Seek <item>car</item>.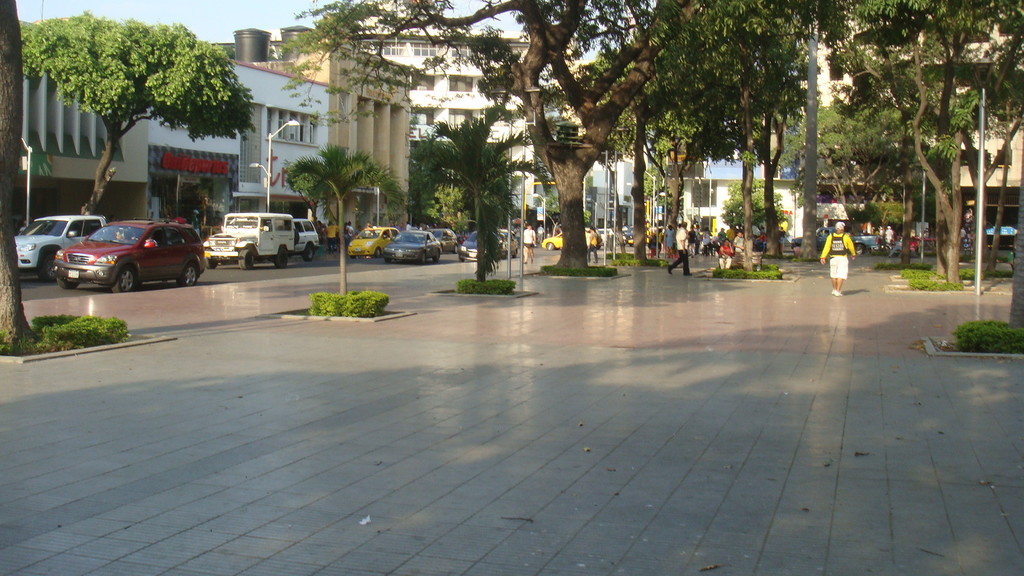
(left=207, top=209, right=300, bottom=264).
